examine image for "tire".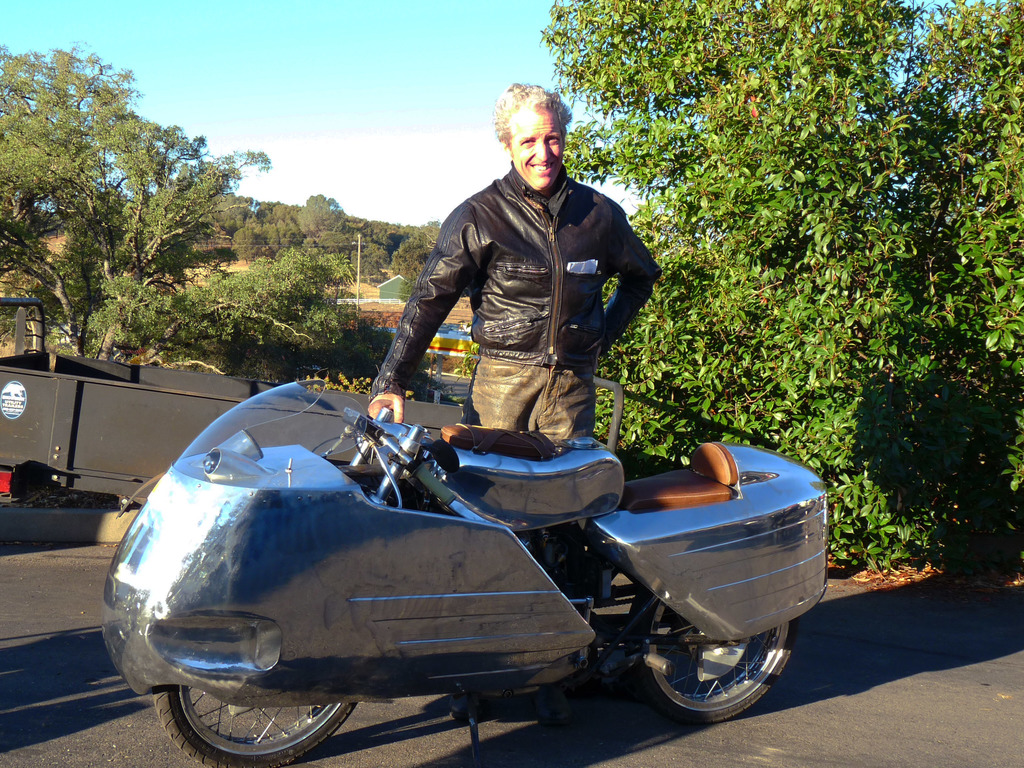
Examination result: (x1=155, y1=696, x2=358, y2=767).
